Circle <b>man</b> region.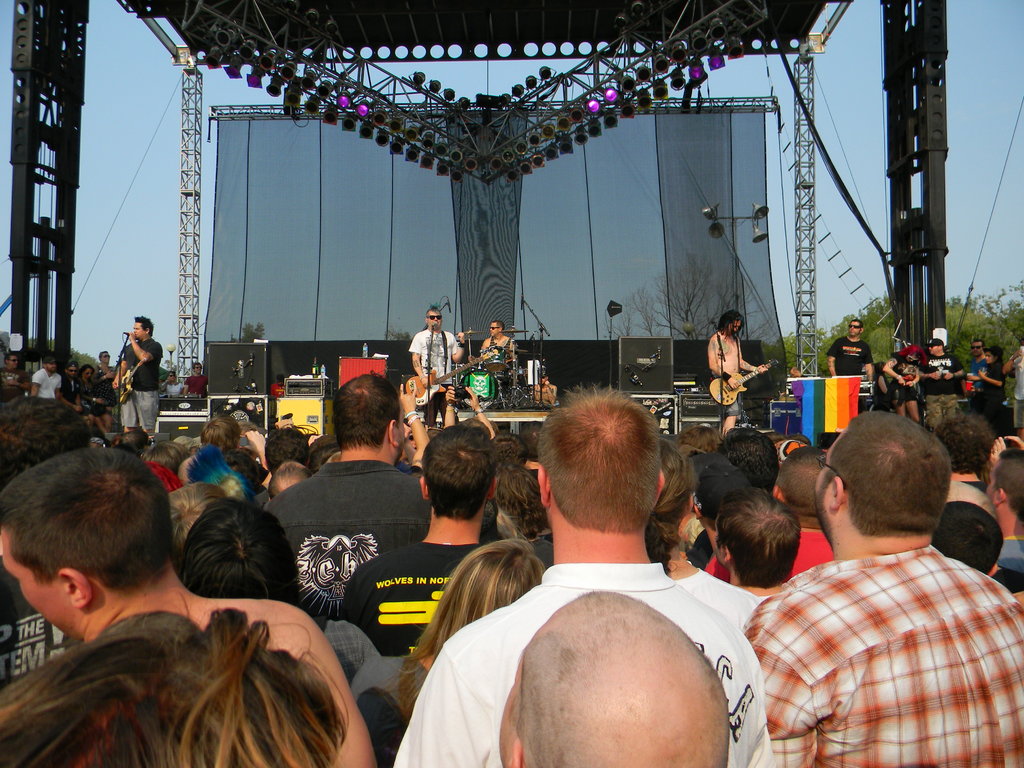
Region: region(96, 352, 116, 383).
